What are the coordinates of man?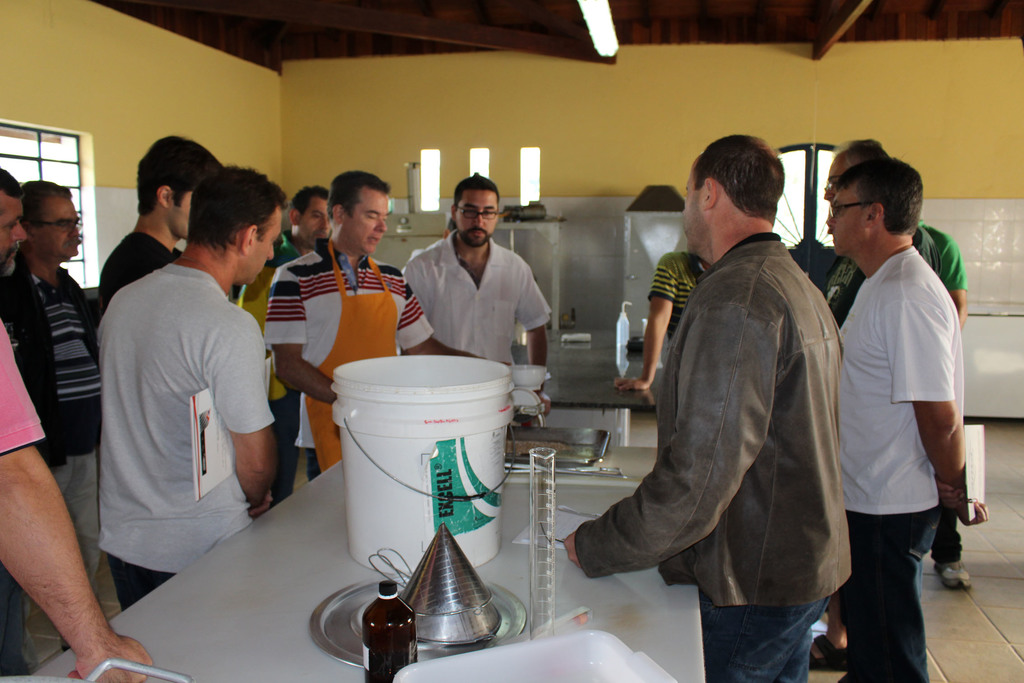
<region>0, 169, 26, 268</region>.
